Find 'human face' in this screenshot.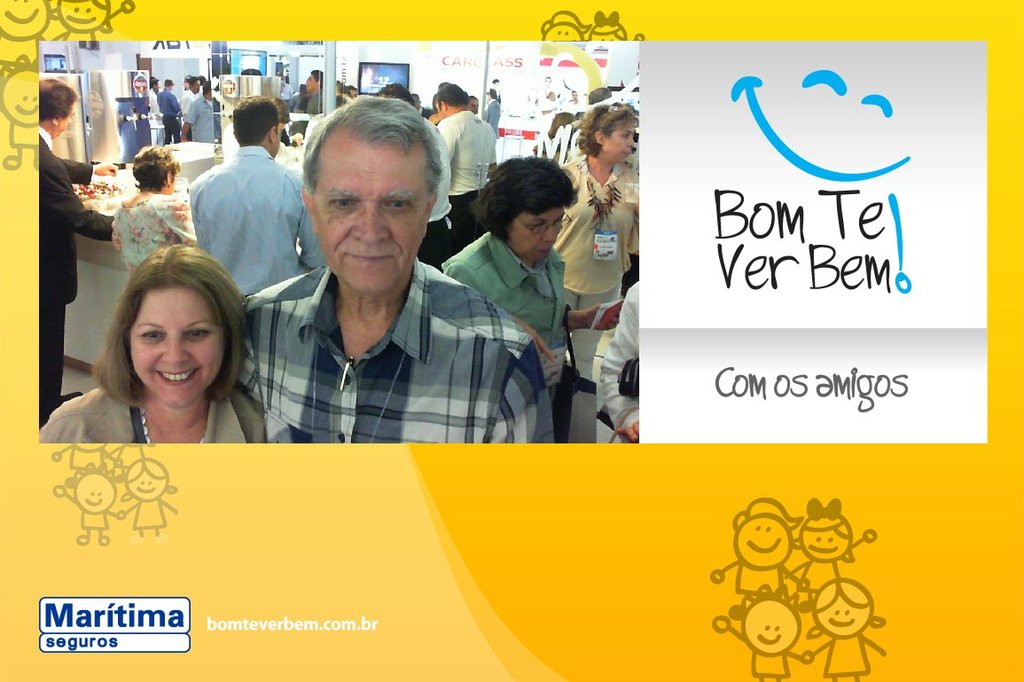
The bounding box for 'human face' is 470,98,478,114.
